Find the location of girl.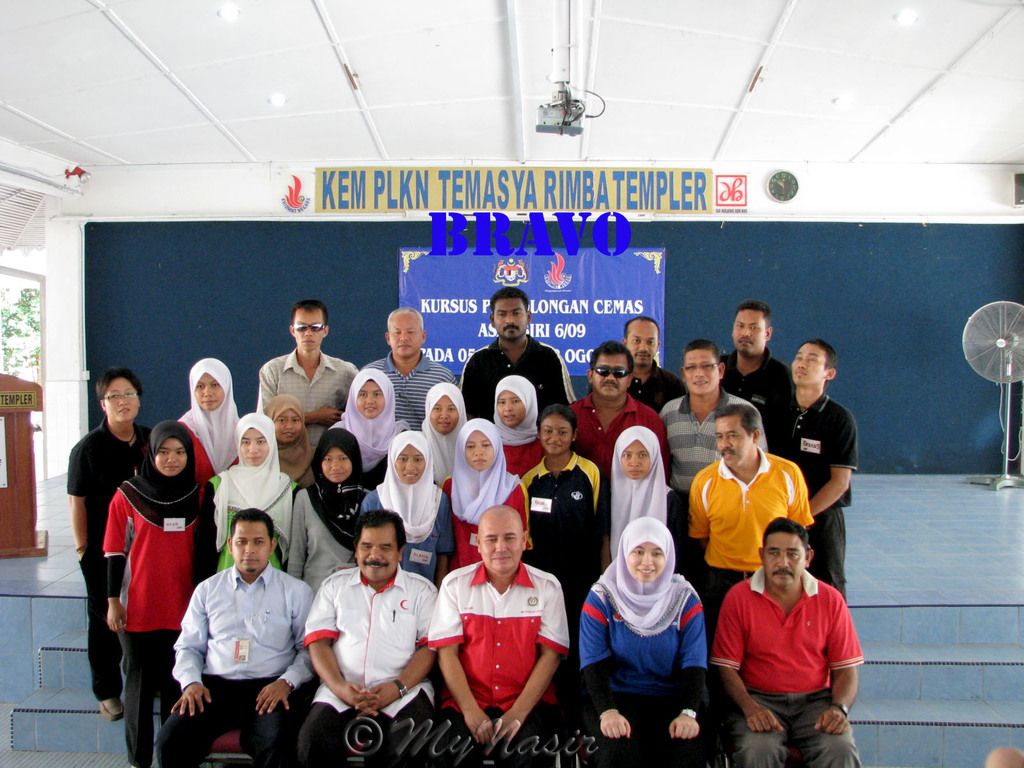
Location: (x1=102, y1=420, x2=208, y2=767).
